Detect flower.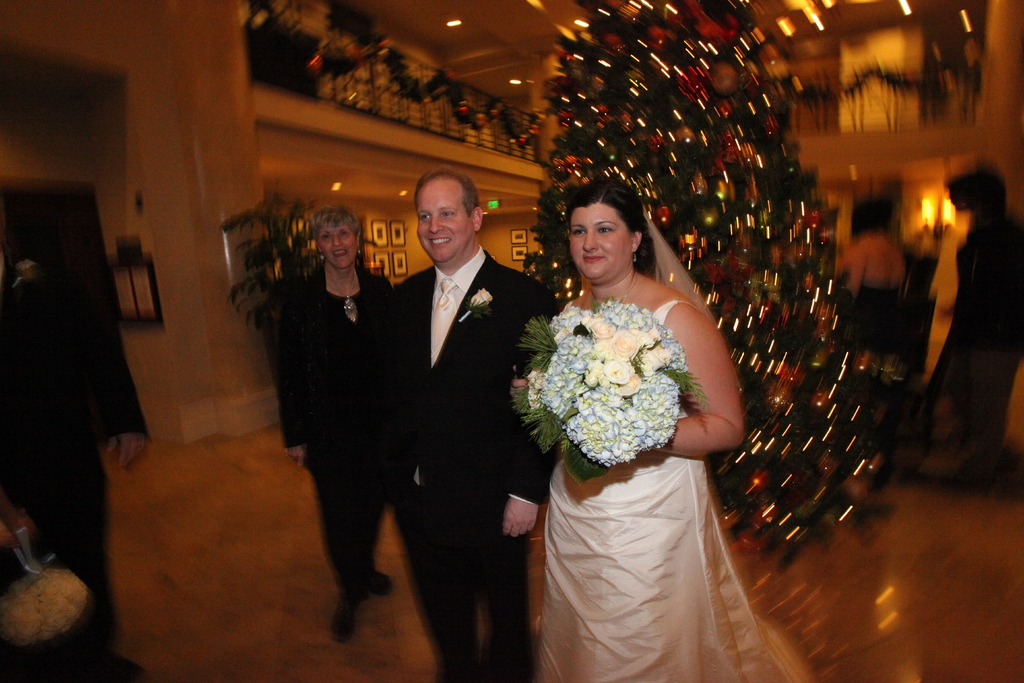
Detected at left=605, top=359, right=634, bottom=384.
